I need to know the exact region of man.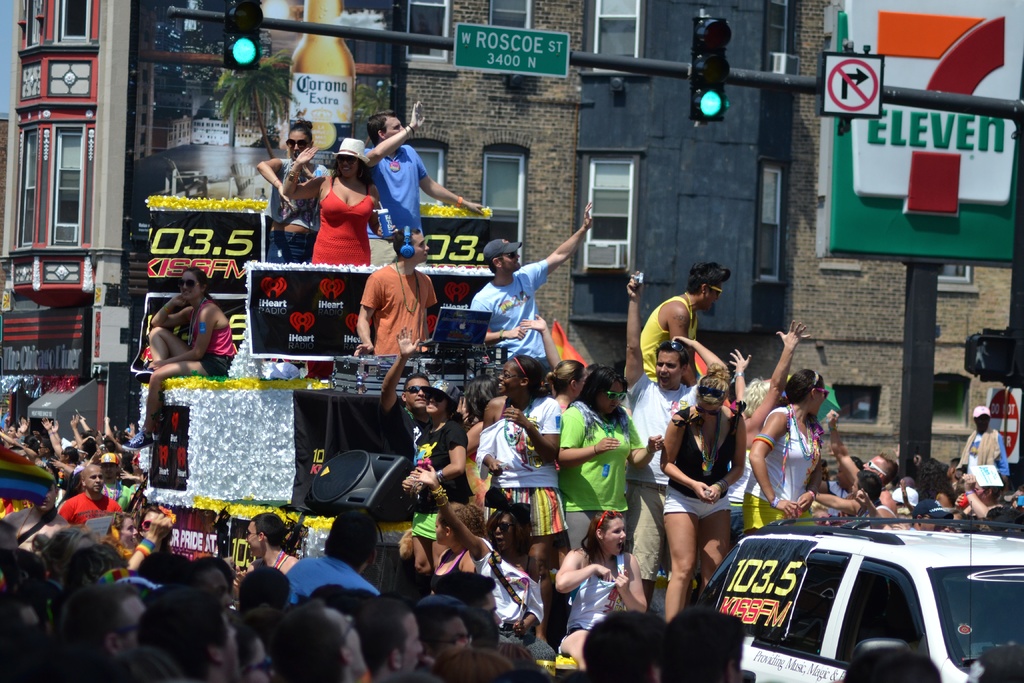
Region: 351:226:436:358.
